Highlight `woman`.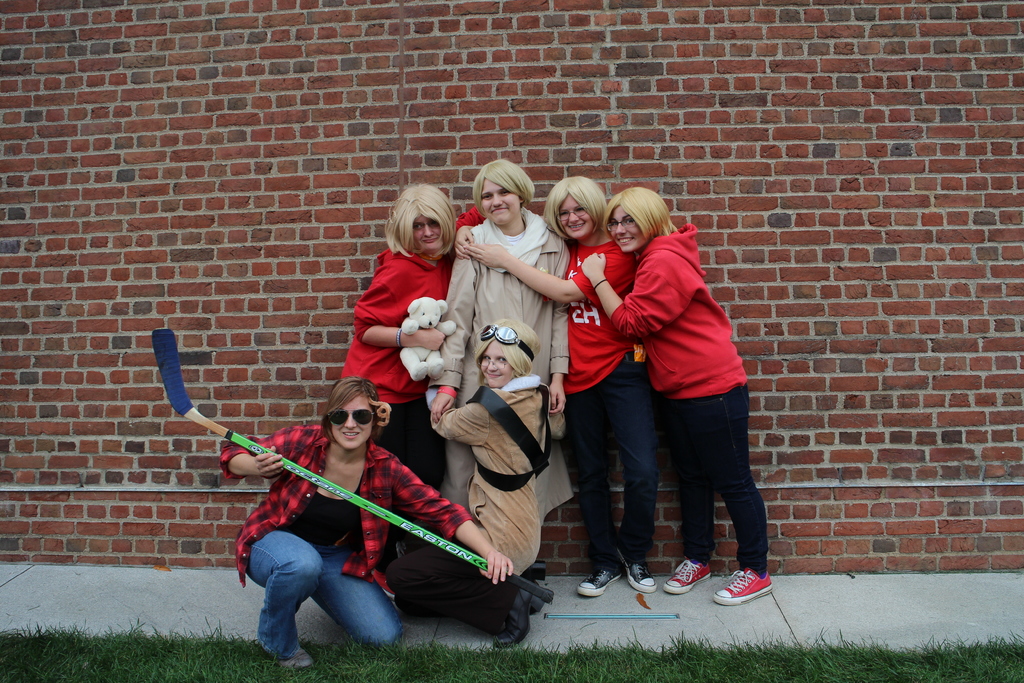
Highlighted region: bbox=[431, 318, 566, 649].
